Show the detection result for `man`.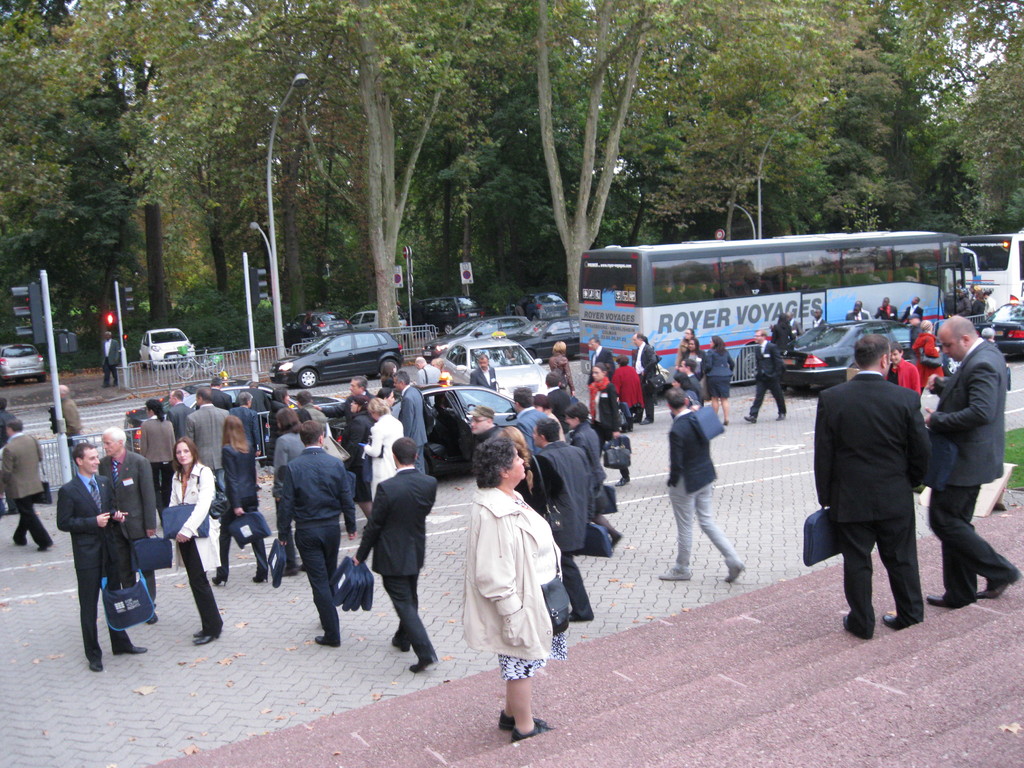
pyautogui.locateOnScreen(472, 410, 499, 437).
